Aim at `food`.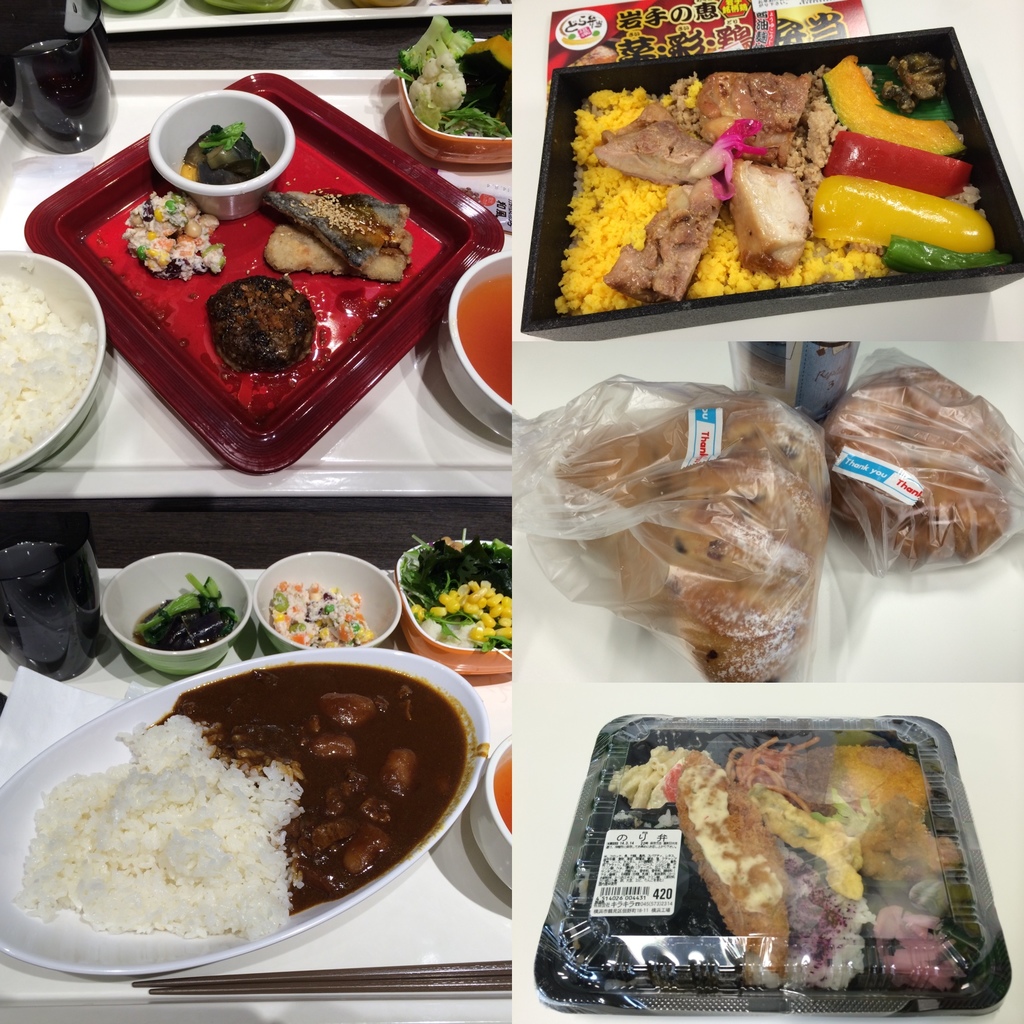
Aimed at locate(120, 189, 233, 280).
